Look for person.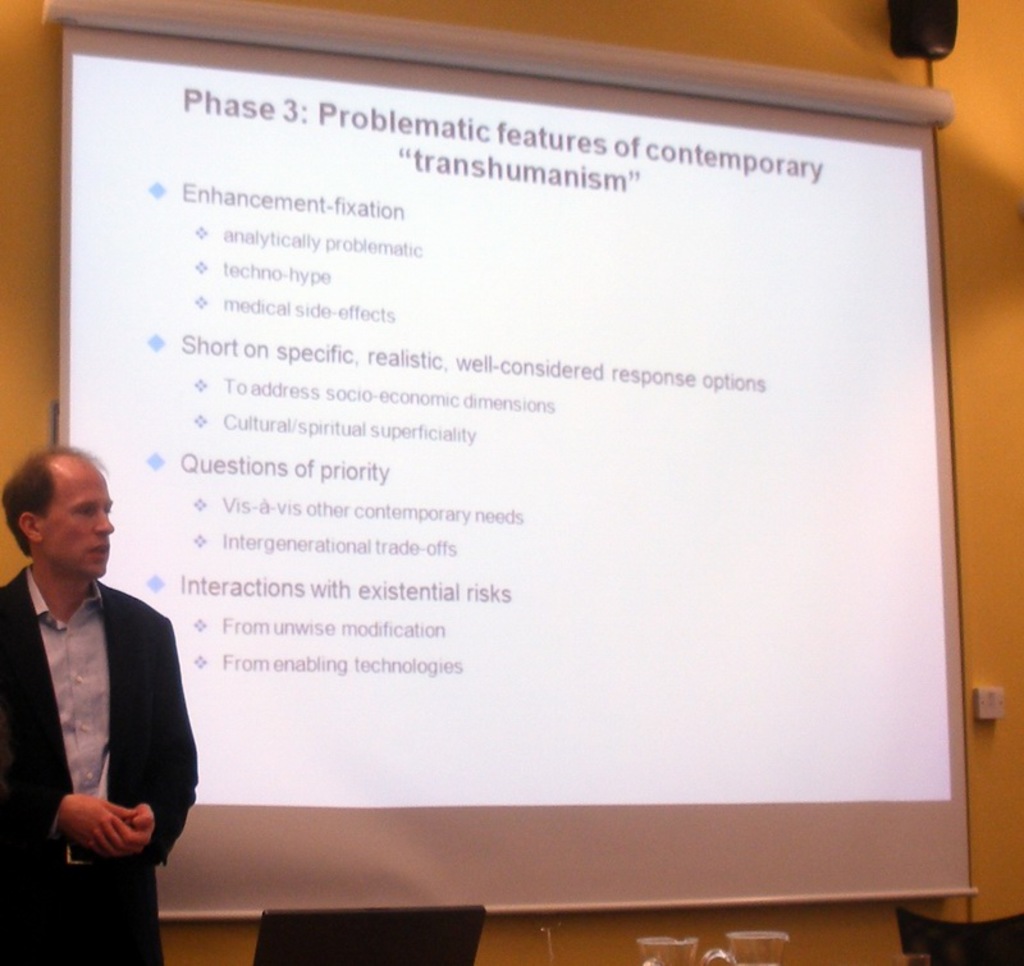
Found: bbox=(9, 425, 188, 943).
